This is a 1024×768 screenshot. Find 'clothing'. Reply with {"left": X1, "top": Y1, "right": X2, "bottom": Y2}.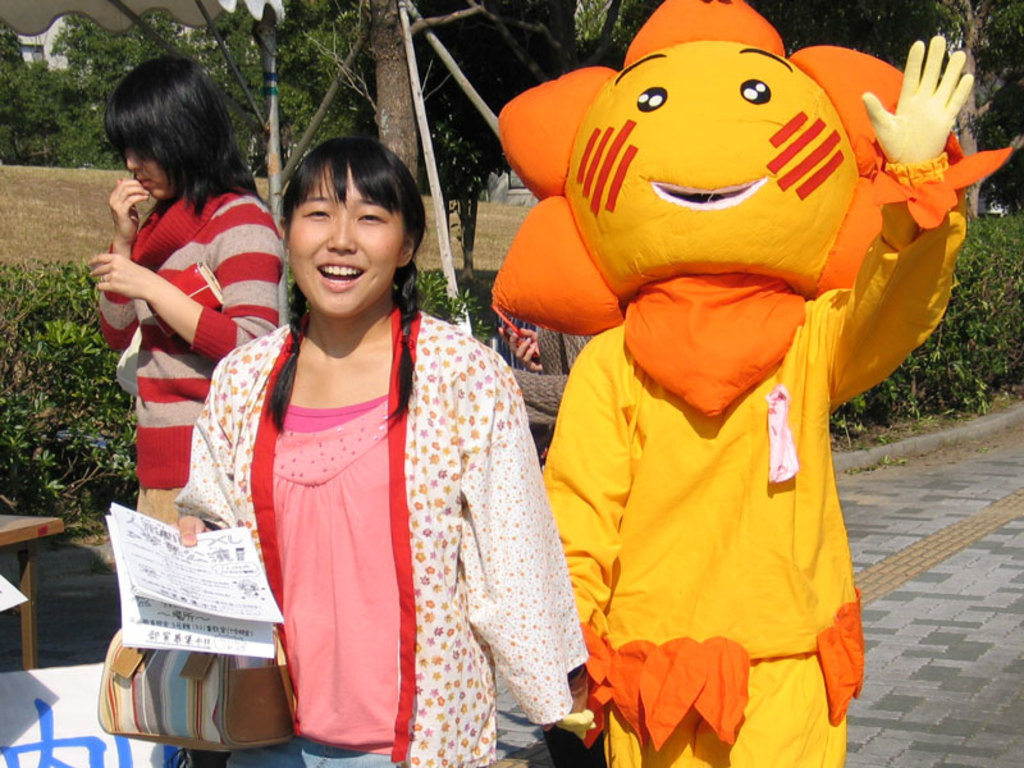
{"left": 175, "top": 293, "right": 594, "bottom": 767}.
